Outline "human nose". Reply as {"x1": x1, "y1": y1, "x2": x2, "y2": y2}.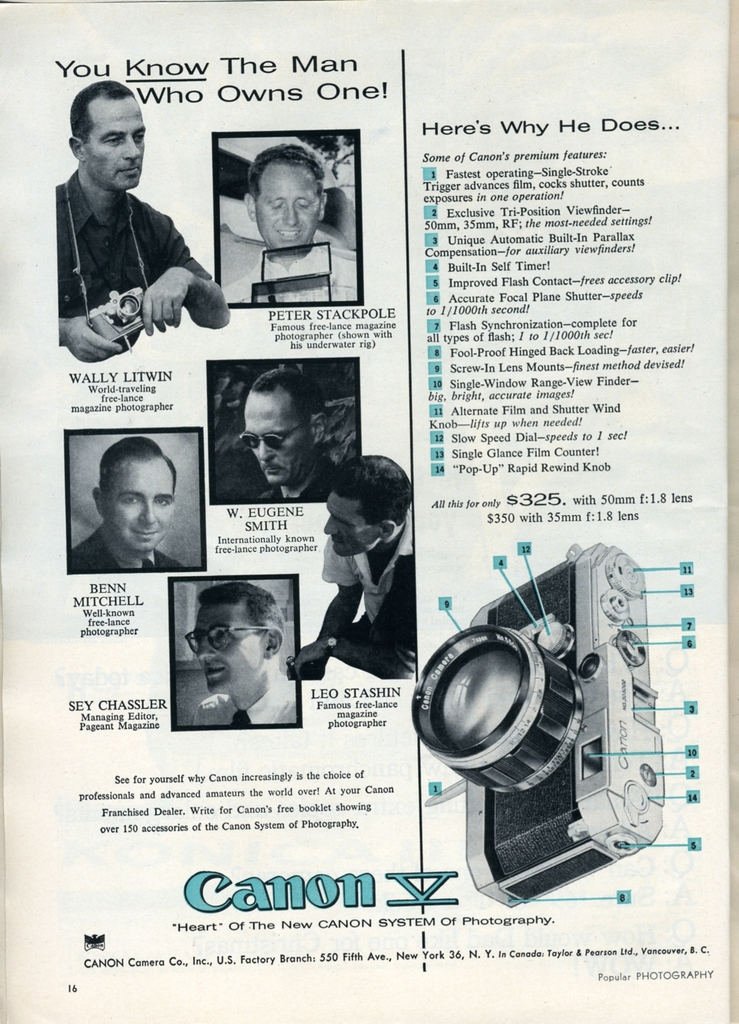
{"x1": 257, "y1": 440, "x2": 273, "y2": 458}.
